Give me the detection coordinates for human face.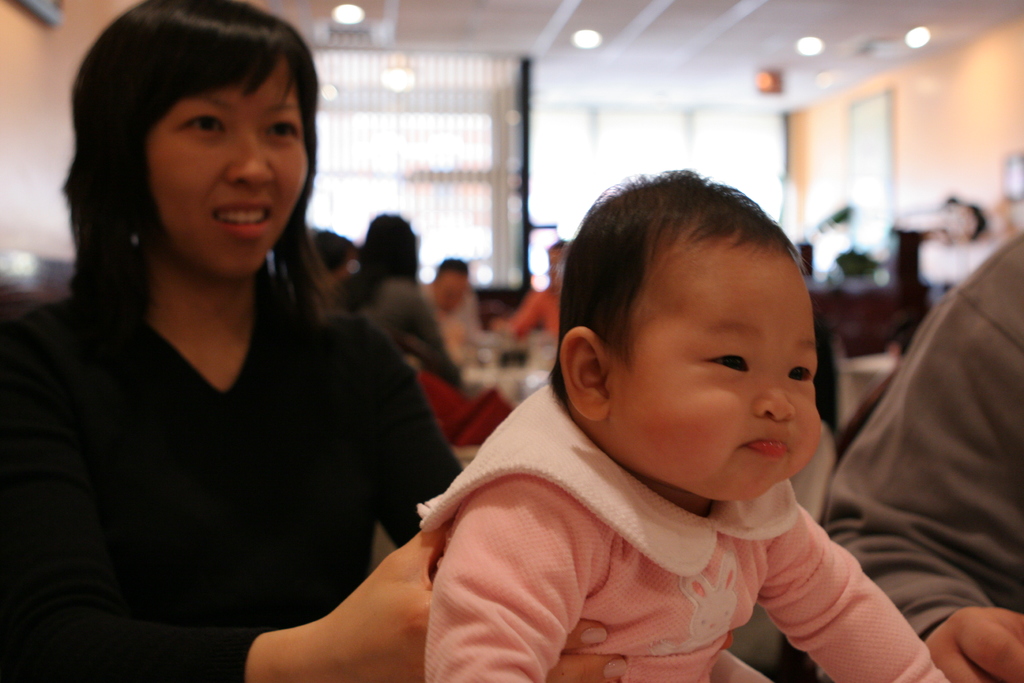
rect(544, 252, 565, 288).
